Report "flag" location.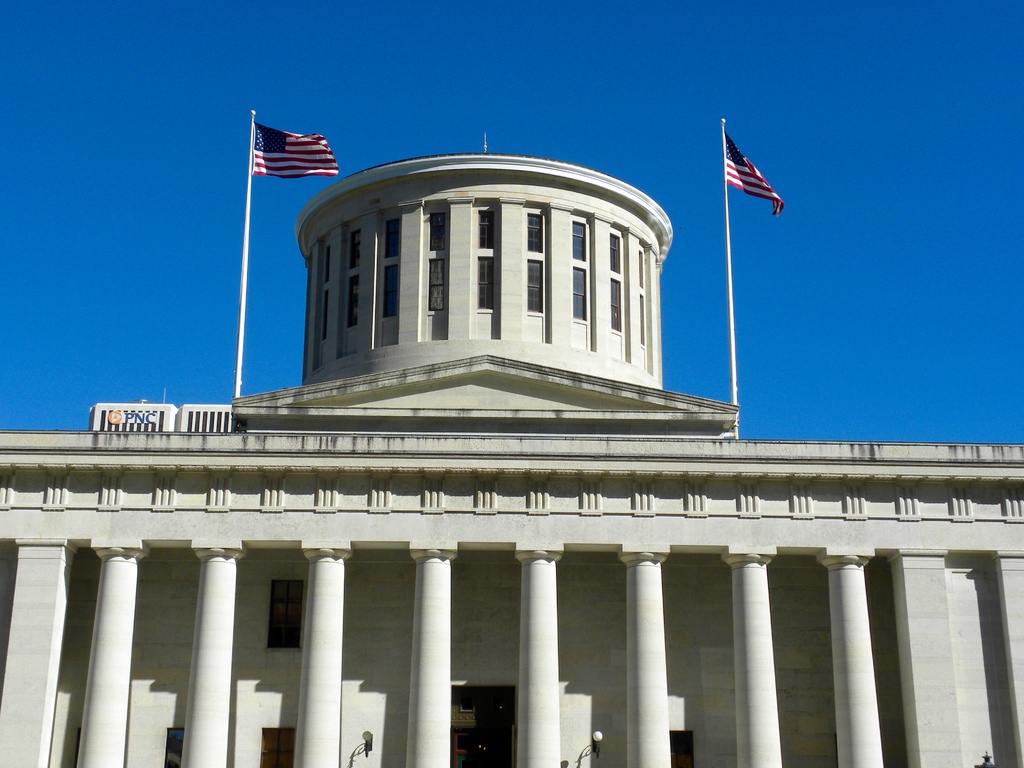
Report: bbox=[248, 122, 342, 180].
